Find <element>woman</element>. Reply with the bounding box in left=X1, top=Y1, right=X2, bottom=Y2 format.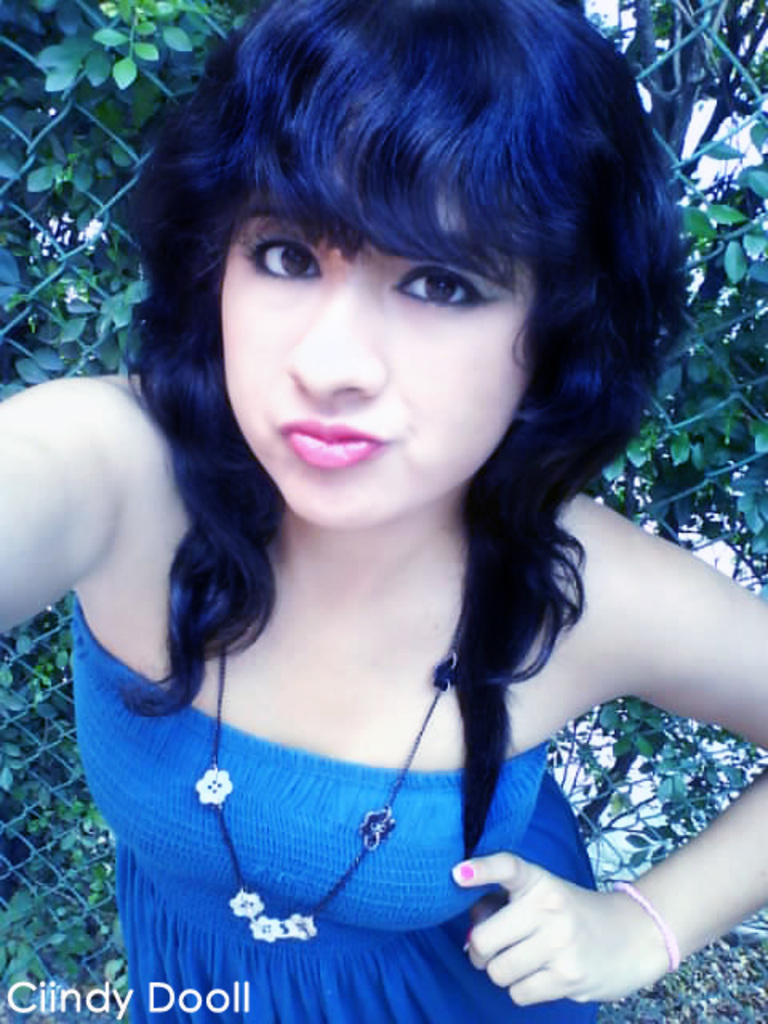
left=34, top=21, right=731, bottom=986.
